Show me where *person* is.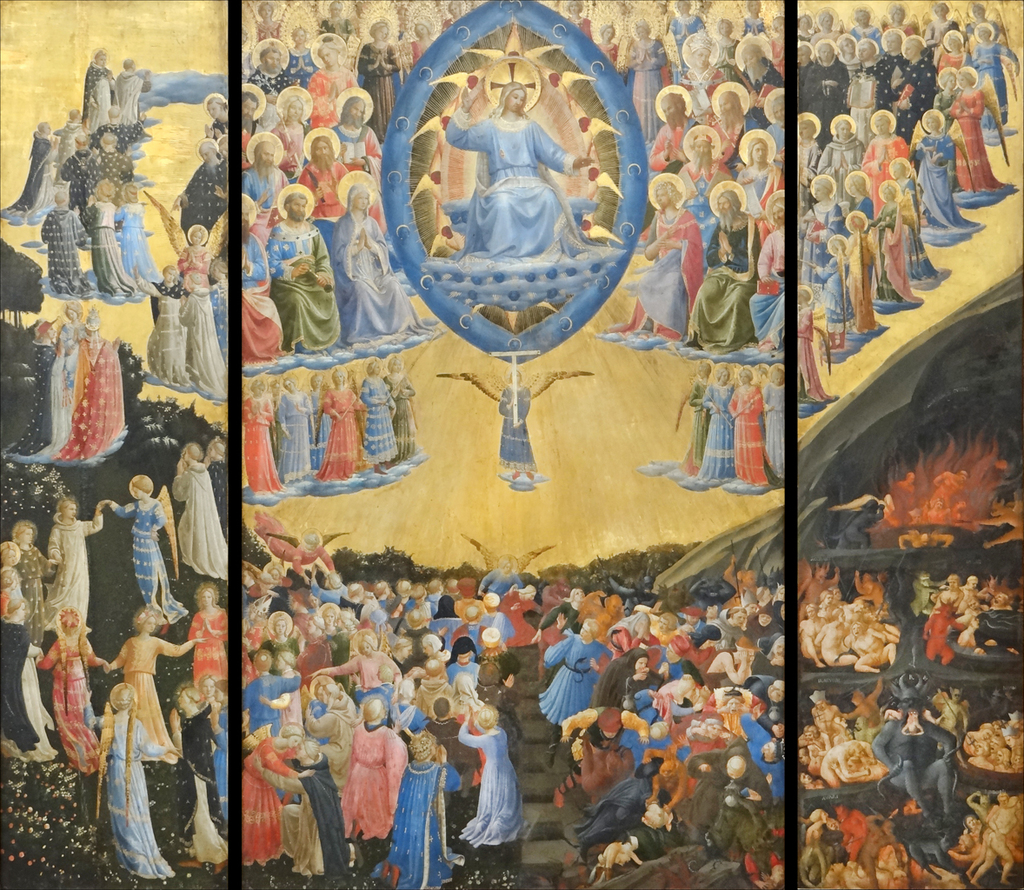
*person* is at [441,77,597,250].
